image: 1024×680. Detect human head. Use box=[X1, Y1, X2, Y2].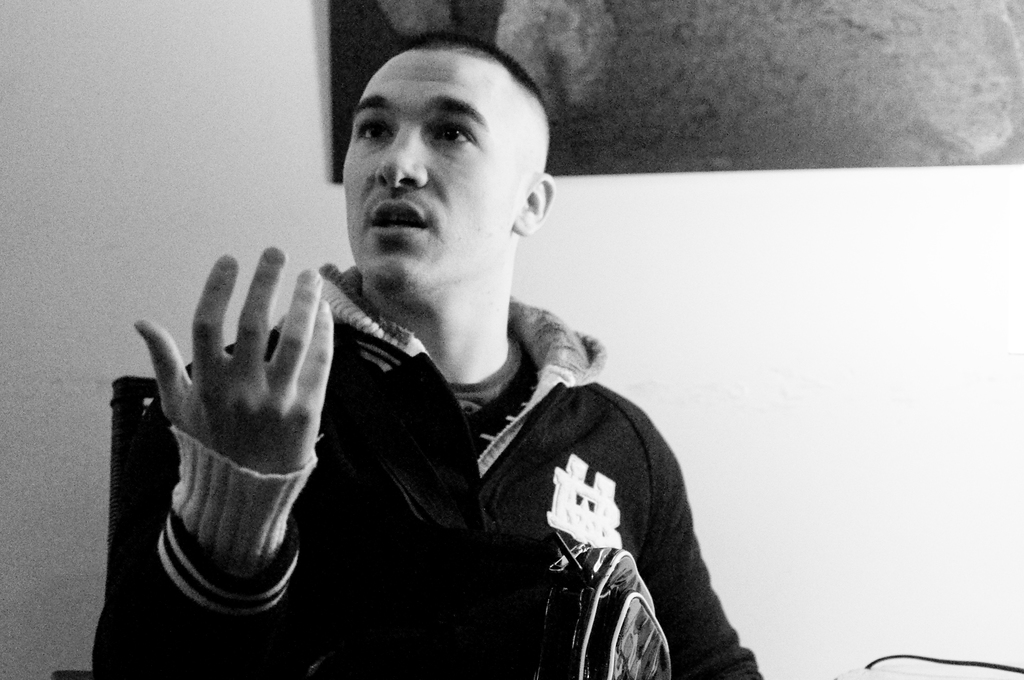
box=[321, 28, 556, 314].
